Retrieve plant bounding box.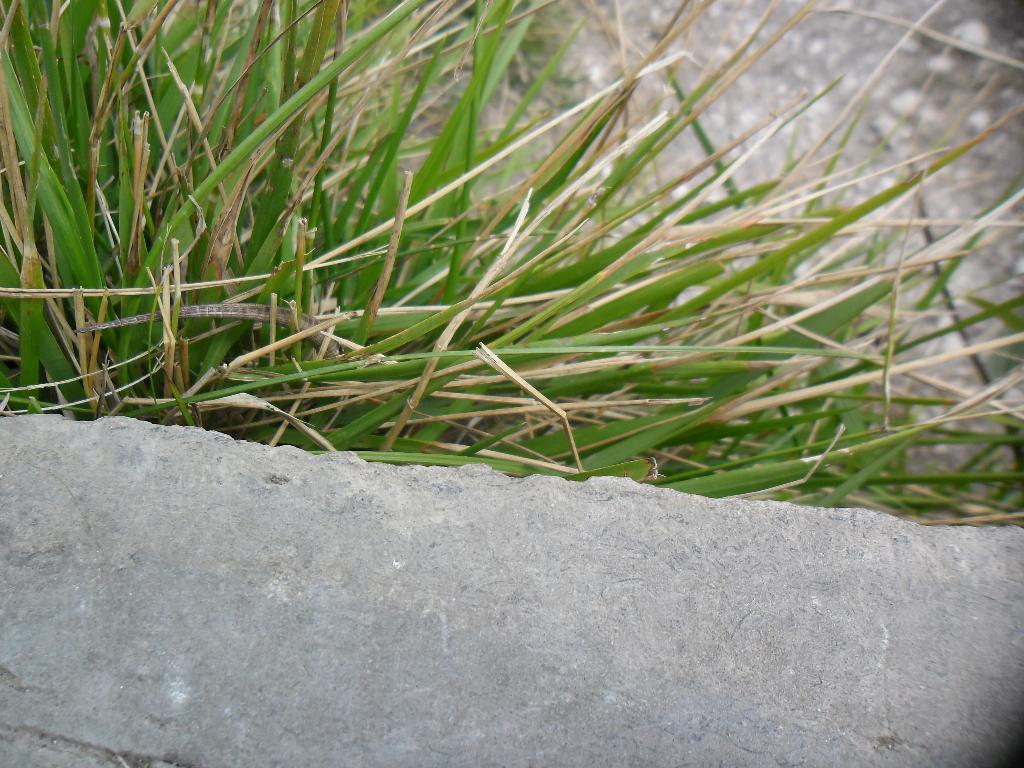
Bounding box: <region>0, 0, 1023, 539</region>.
